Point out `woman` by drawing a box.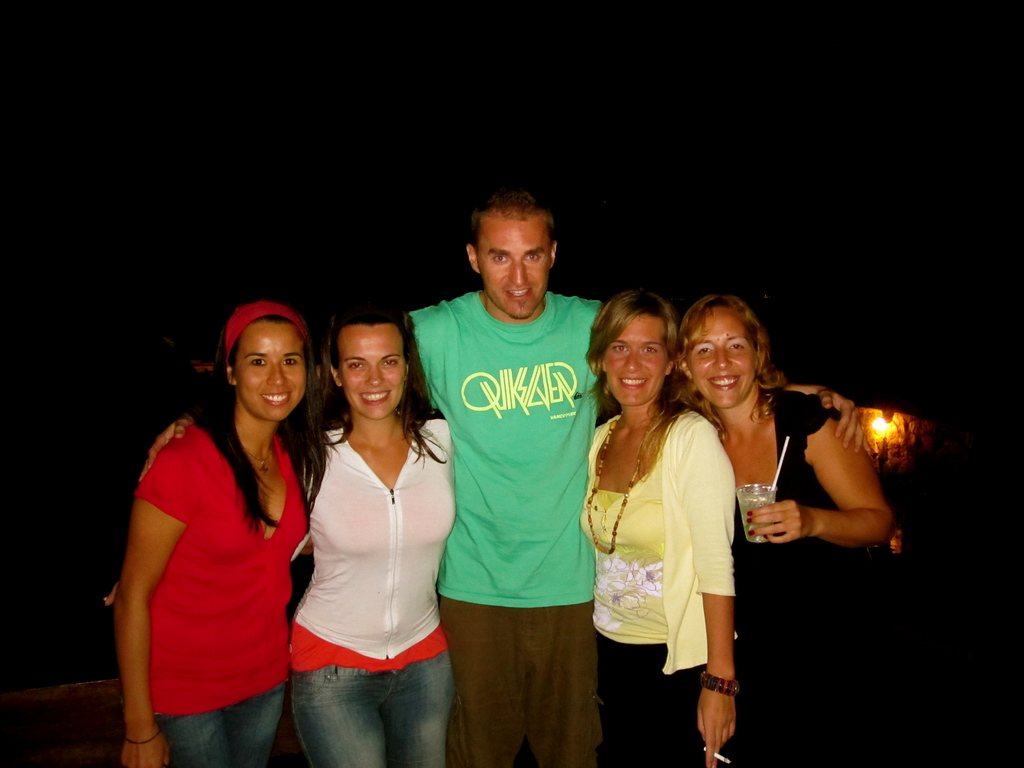
box=[682, 298, 932, 767].
